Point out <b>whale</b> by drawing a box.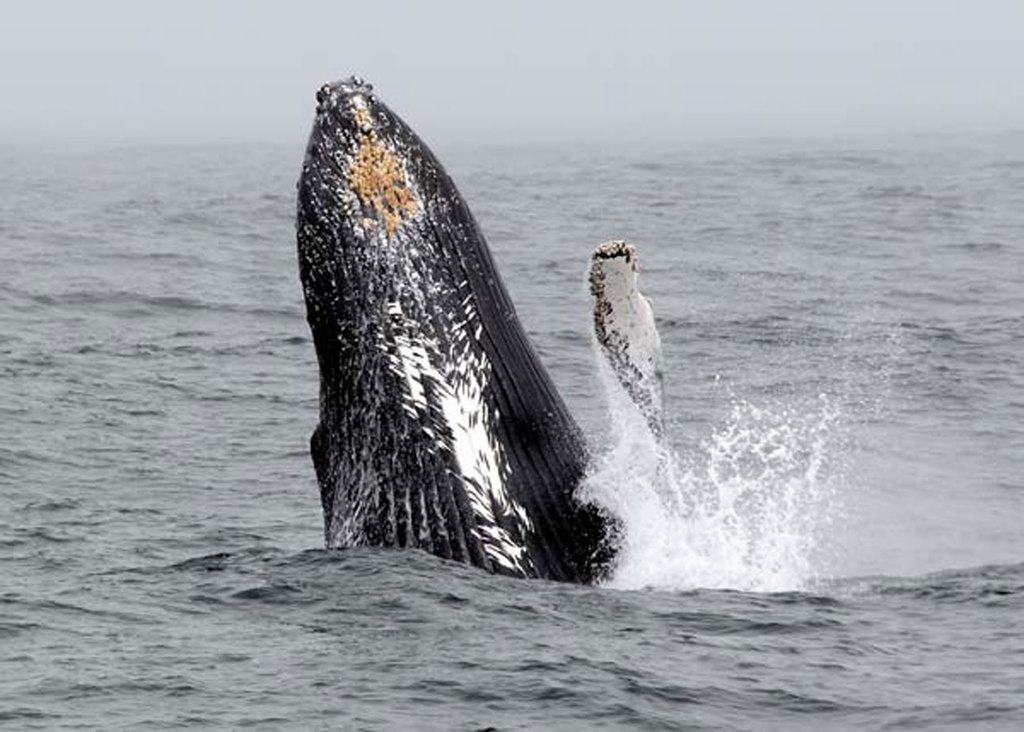
bbox(286, 70, 626, 584).
